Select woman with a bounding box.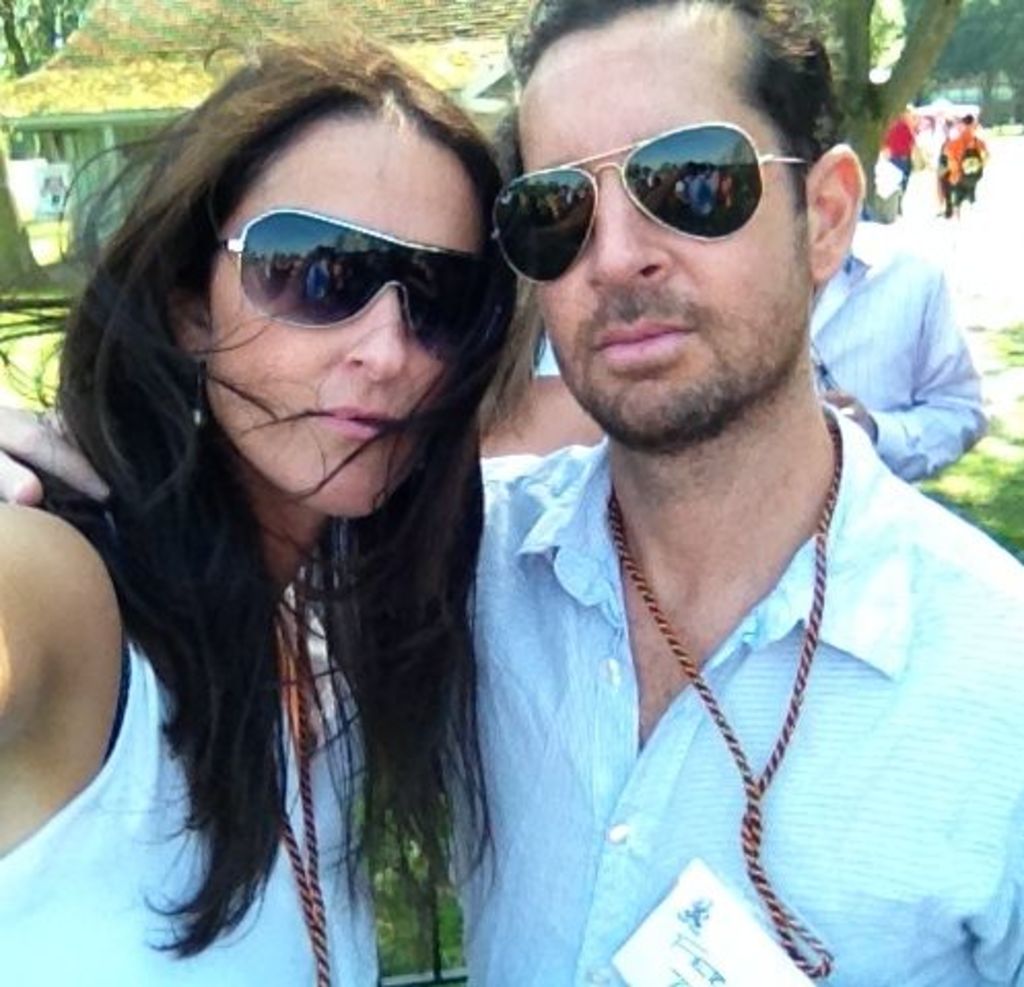
[29,4,552,986].
